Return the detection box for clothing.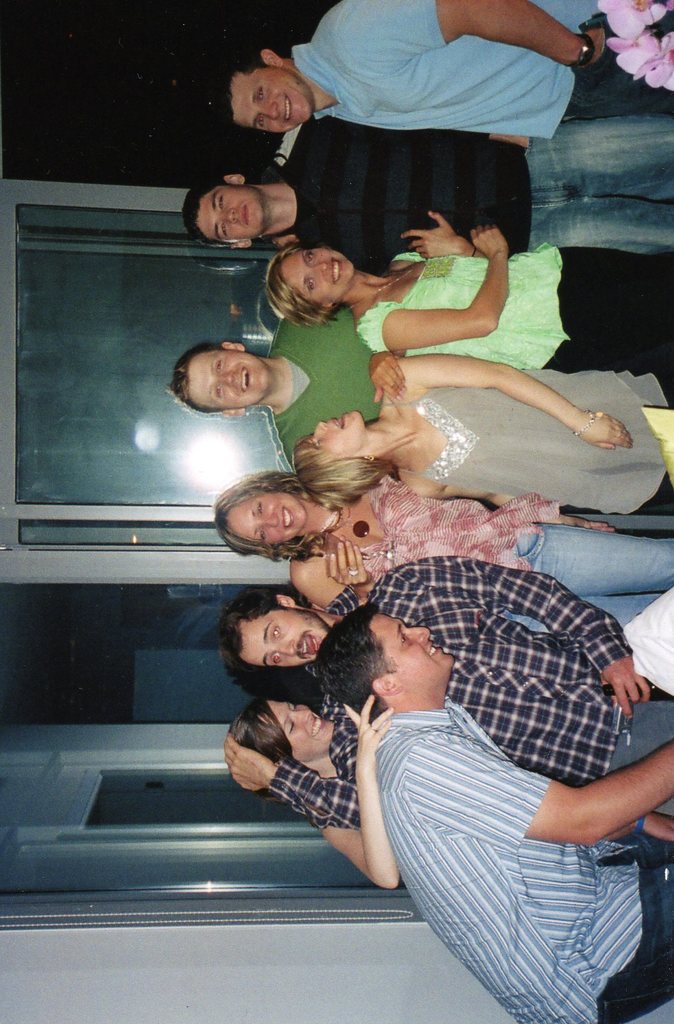
<region>605, 855, 673, 1012</region>.
